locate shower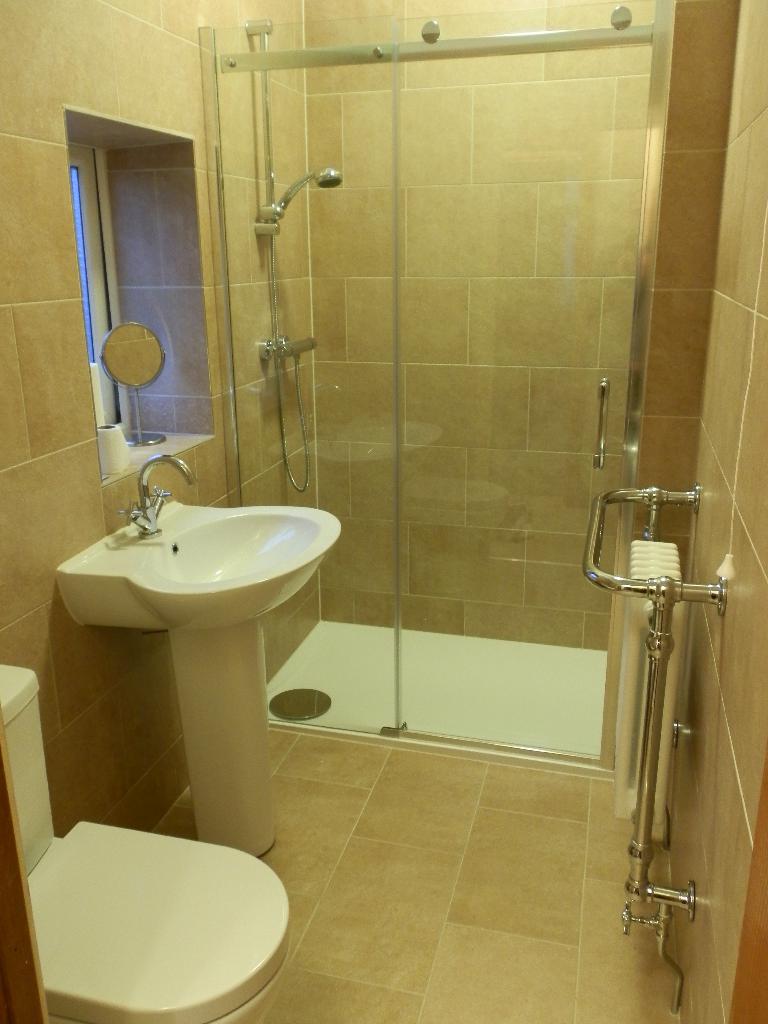
region(253, 164, 341, 234)
